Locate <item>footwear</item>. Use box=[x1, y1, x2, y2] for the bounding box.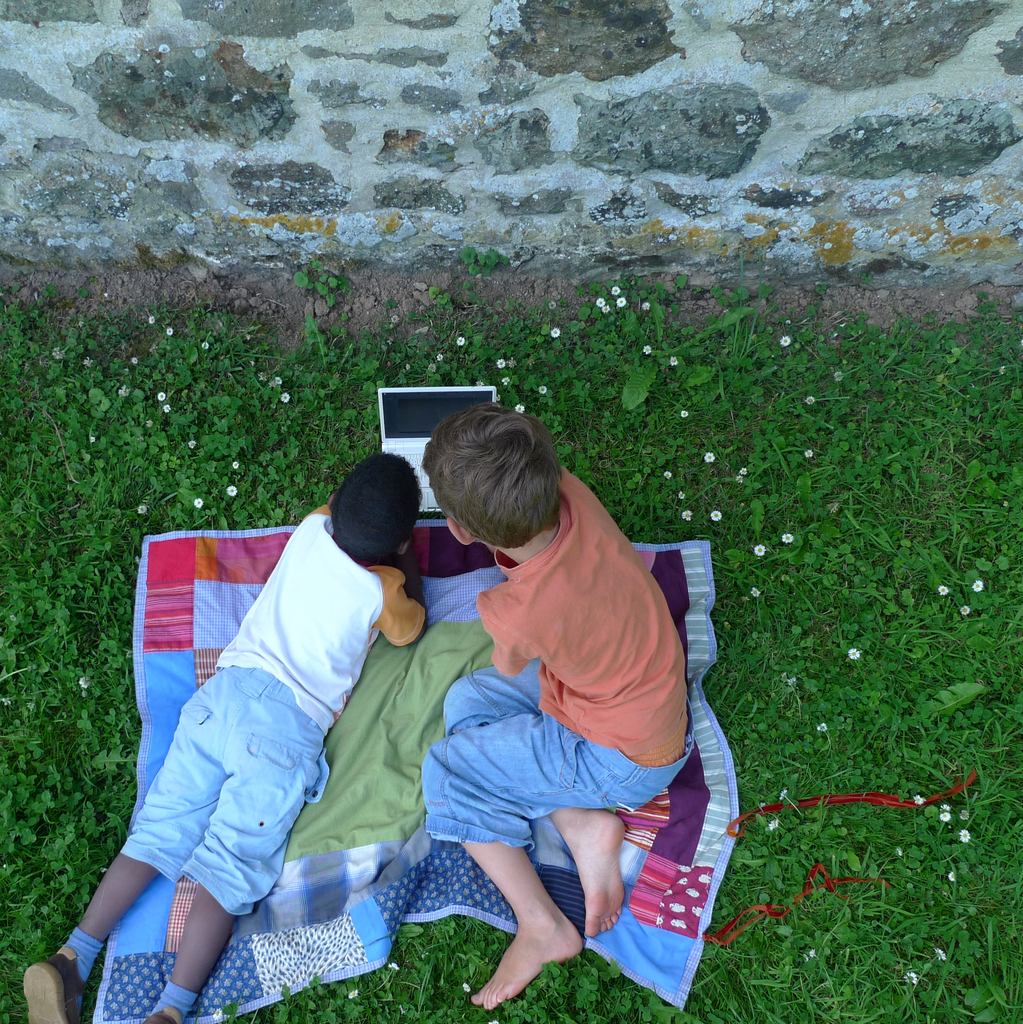
box=[133, 1003, 185, 1023].
